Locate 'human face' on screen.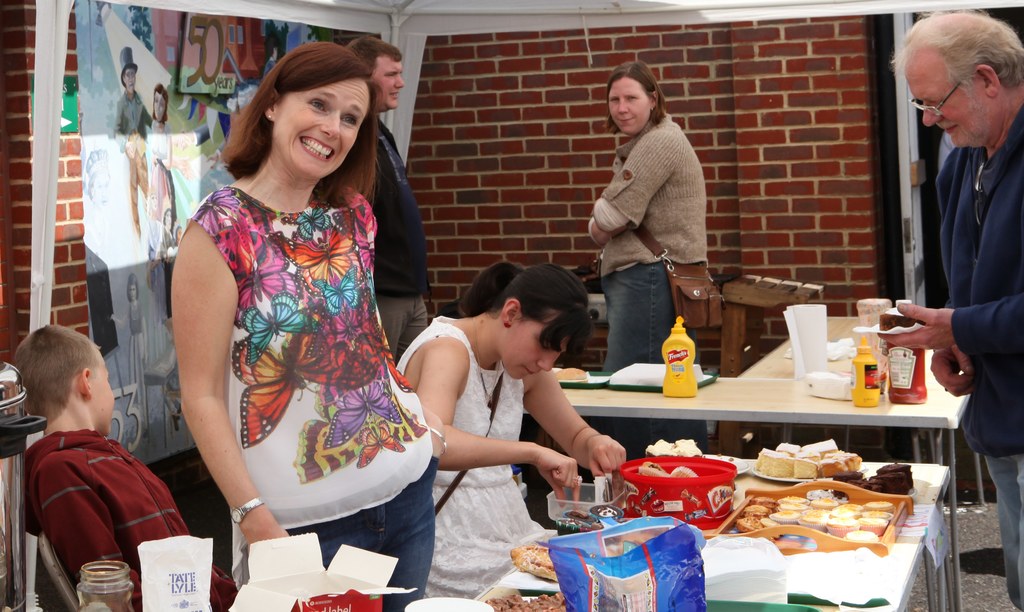
On screen at [x1=499, y1=314, x2=573, y2=380].
